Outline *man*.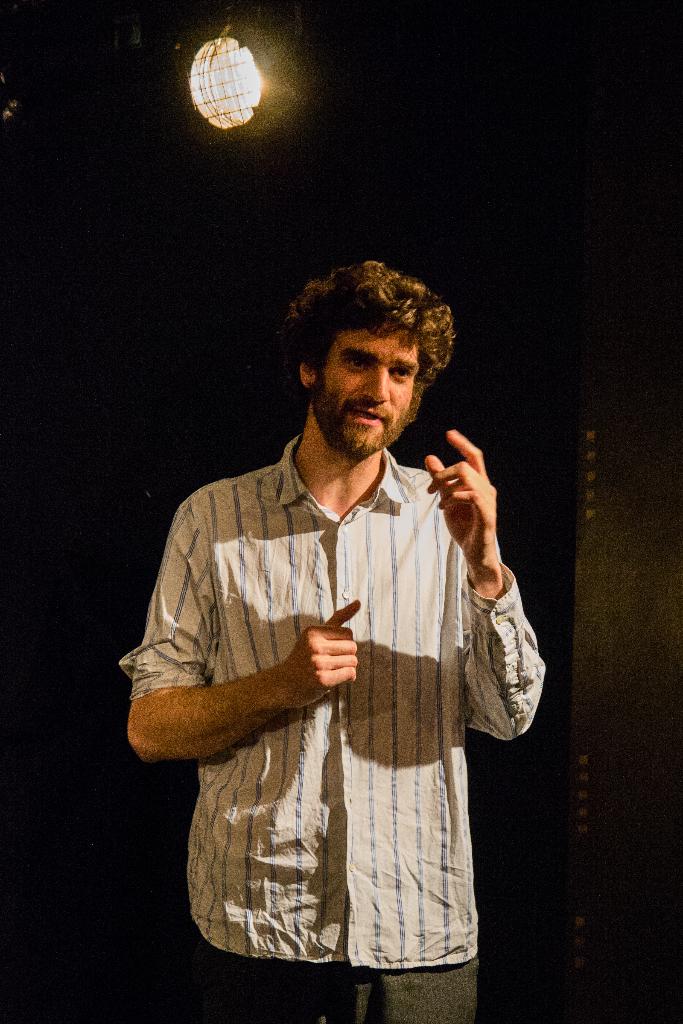
Outline: <bbox>144, 238, 550, 1011</bbox>.
